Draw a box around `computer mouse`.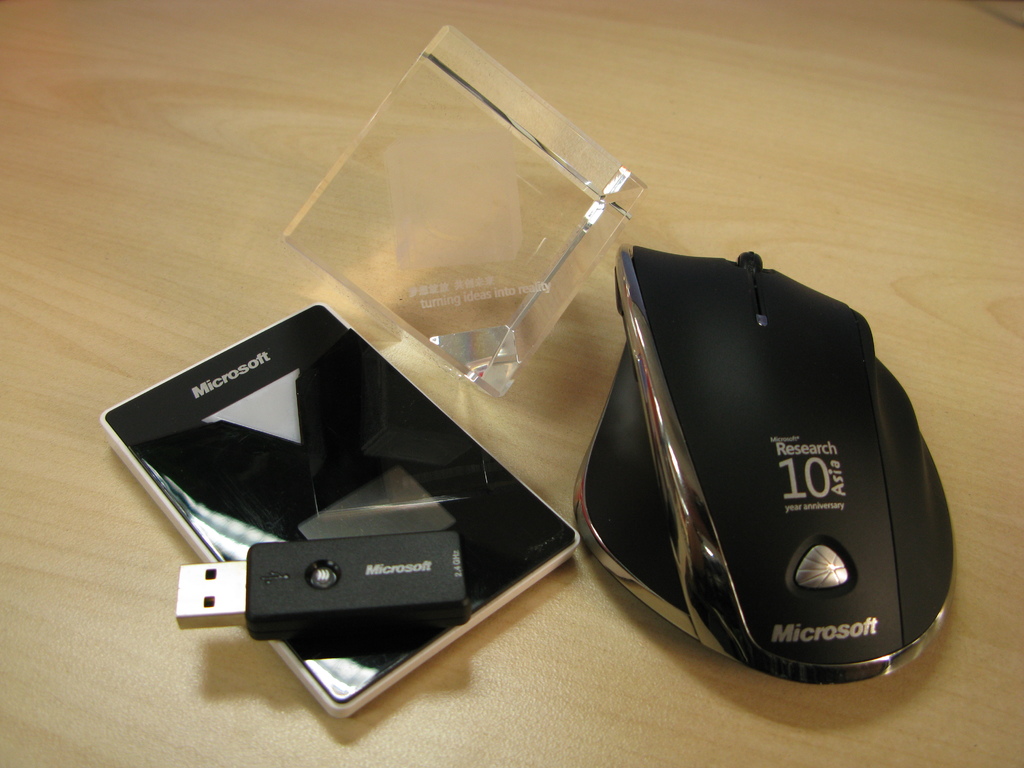
box=[575, 243, 955, 687].
